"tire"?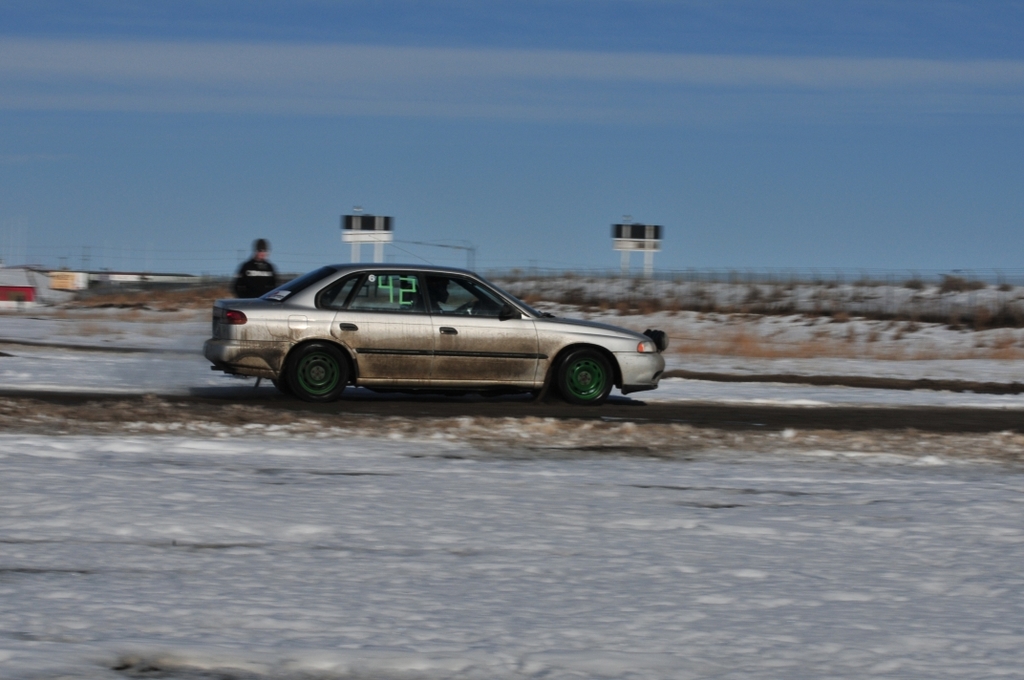
[left=270, top=331, right=353, bottom=404]
